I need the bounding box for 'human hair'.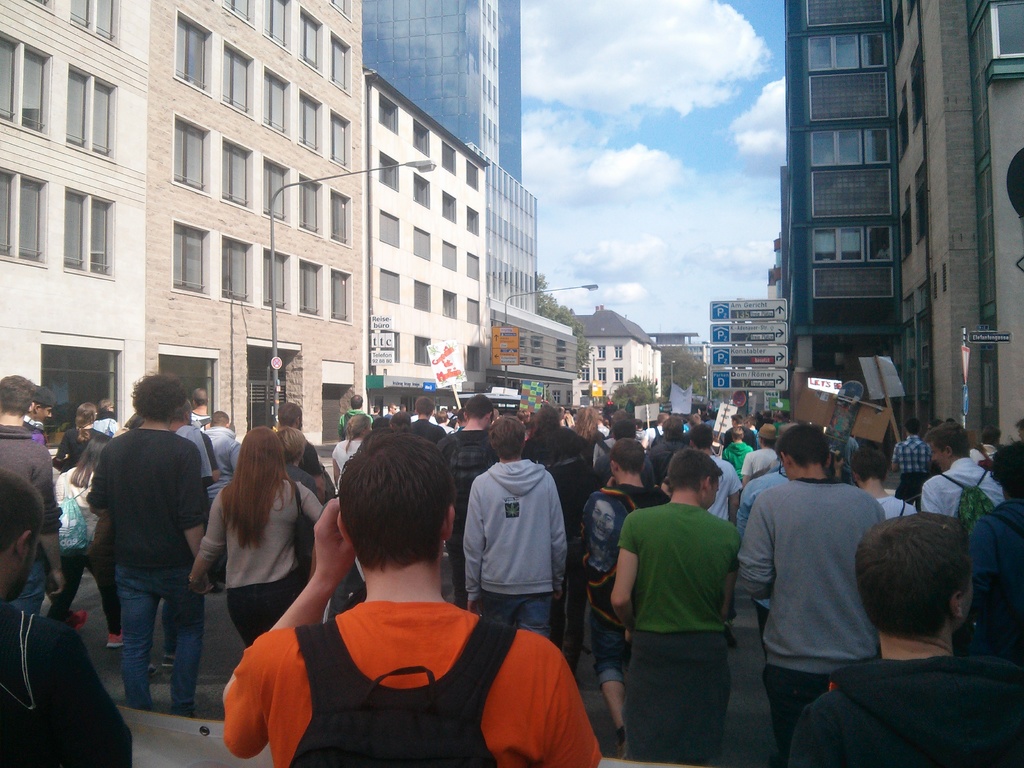
Here it is: [left=0, top=373, right=38, bottom=415].
